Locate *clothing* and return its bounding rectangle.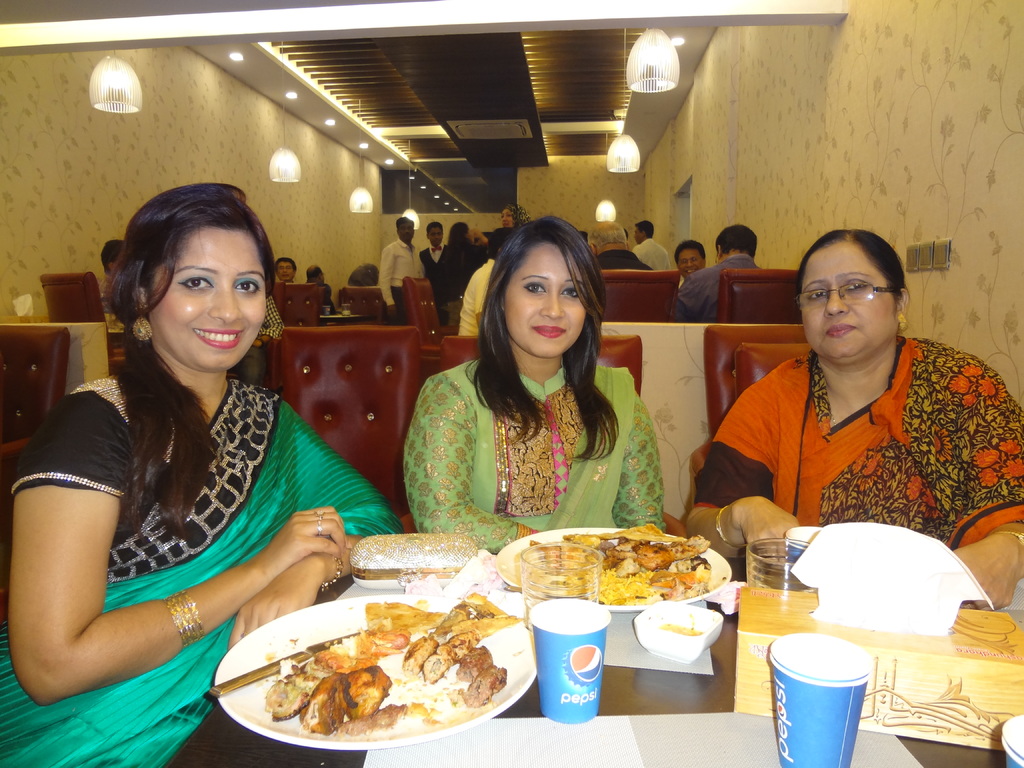
x1=382 y1=236 x2=424 y2=319.
